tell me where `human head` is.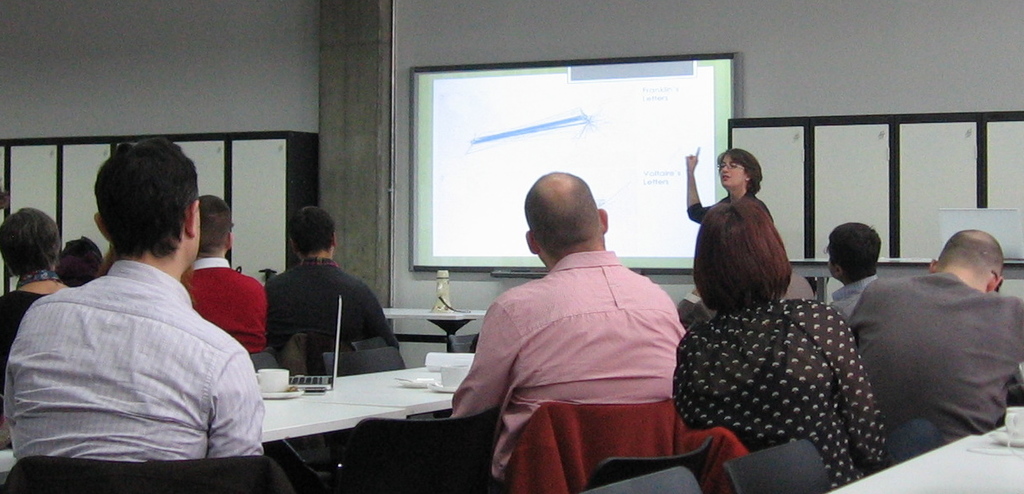
`human head` is at l=946, t=224, r=1016, b=294.
